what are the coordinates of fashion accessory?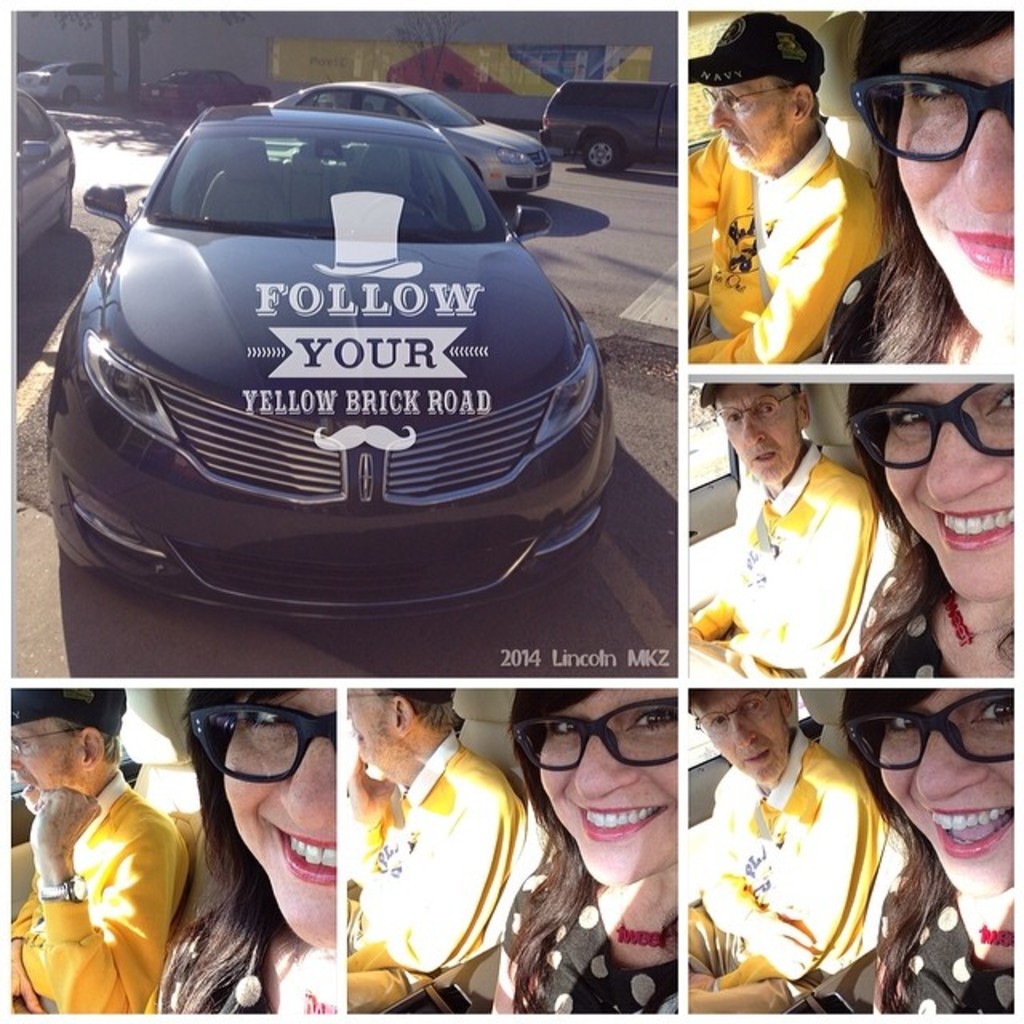
(left=934, top=597, right=1019, bottom=674).
